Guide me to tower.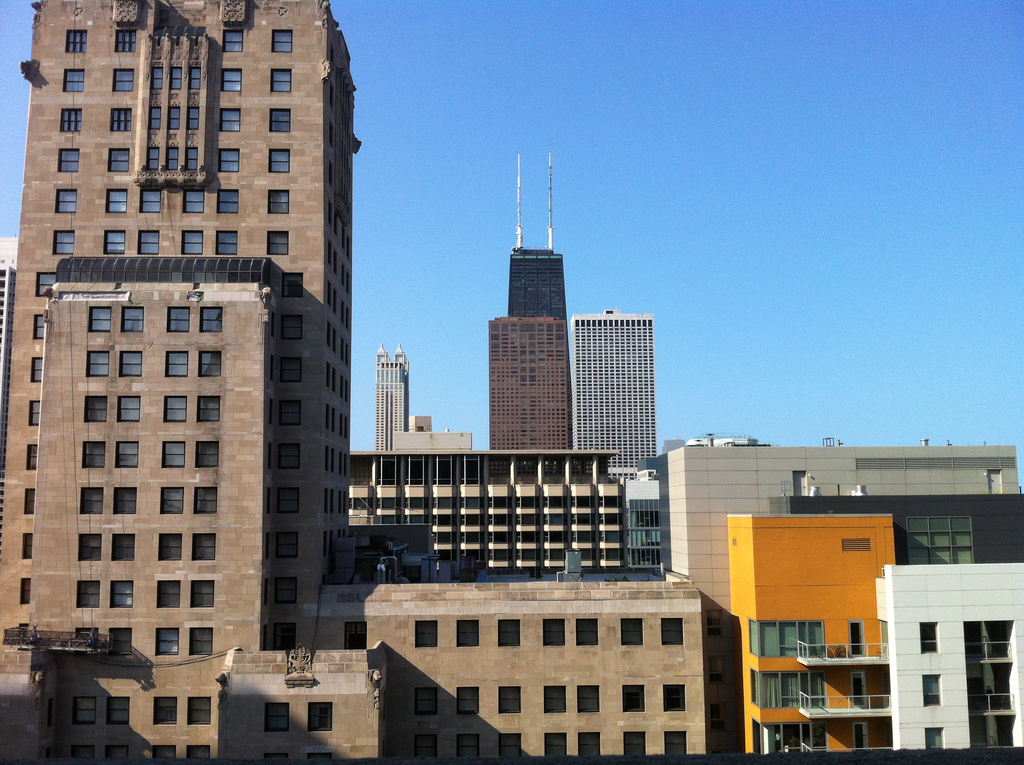
Guidance: 5 0 346 764.
